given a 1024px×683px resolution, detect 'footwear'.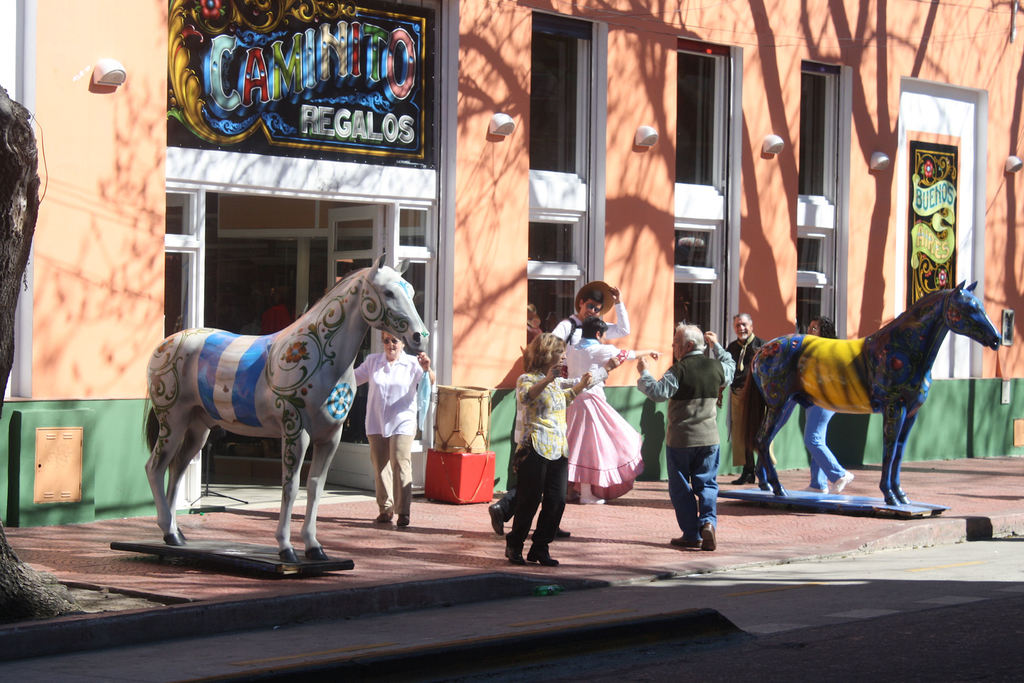
508 537 530 570.
